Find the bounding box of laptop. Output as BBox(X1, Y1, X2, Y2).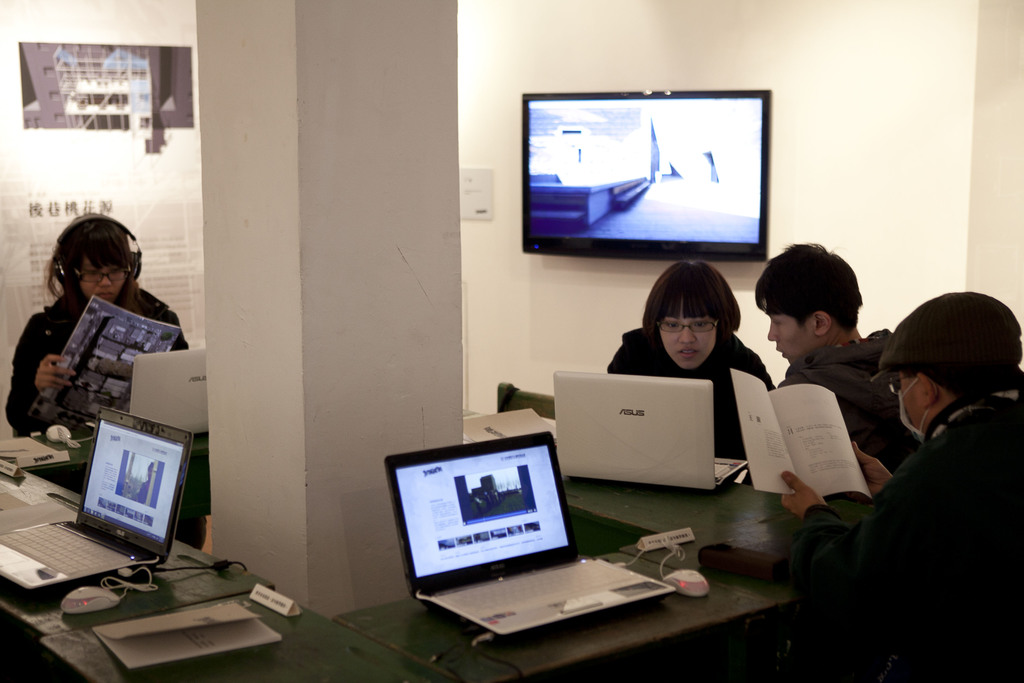
BBox(383, 433, 676, 645).
